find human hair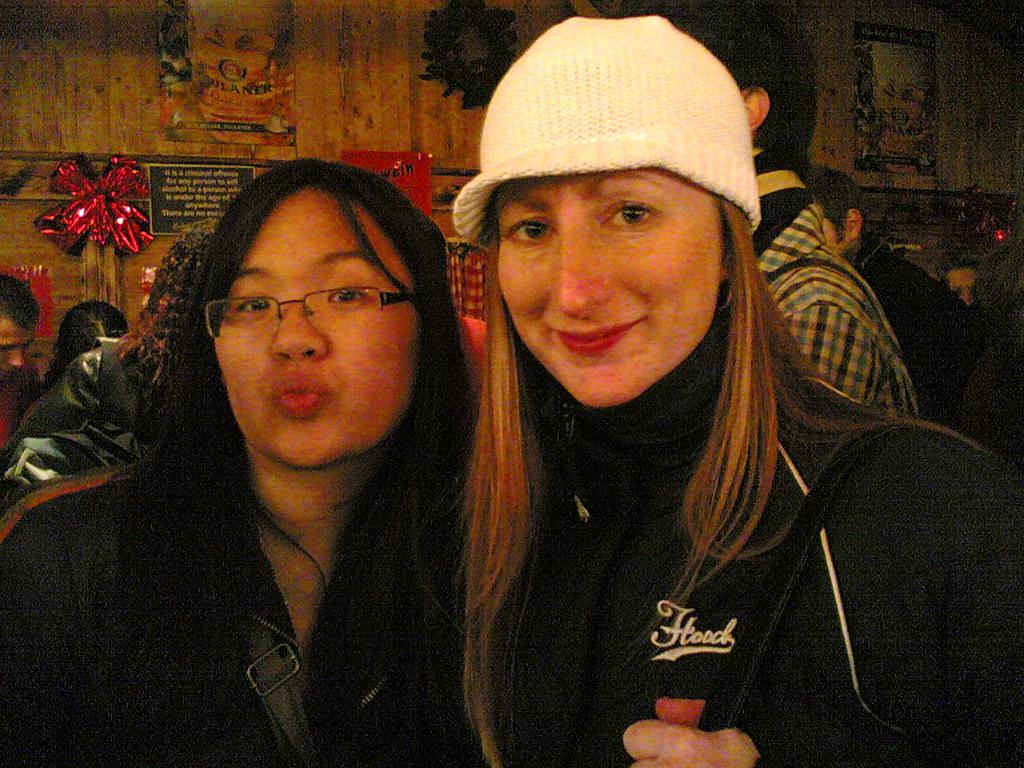
<bbox>122, 162, 487, 664</bbox>
